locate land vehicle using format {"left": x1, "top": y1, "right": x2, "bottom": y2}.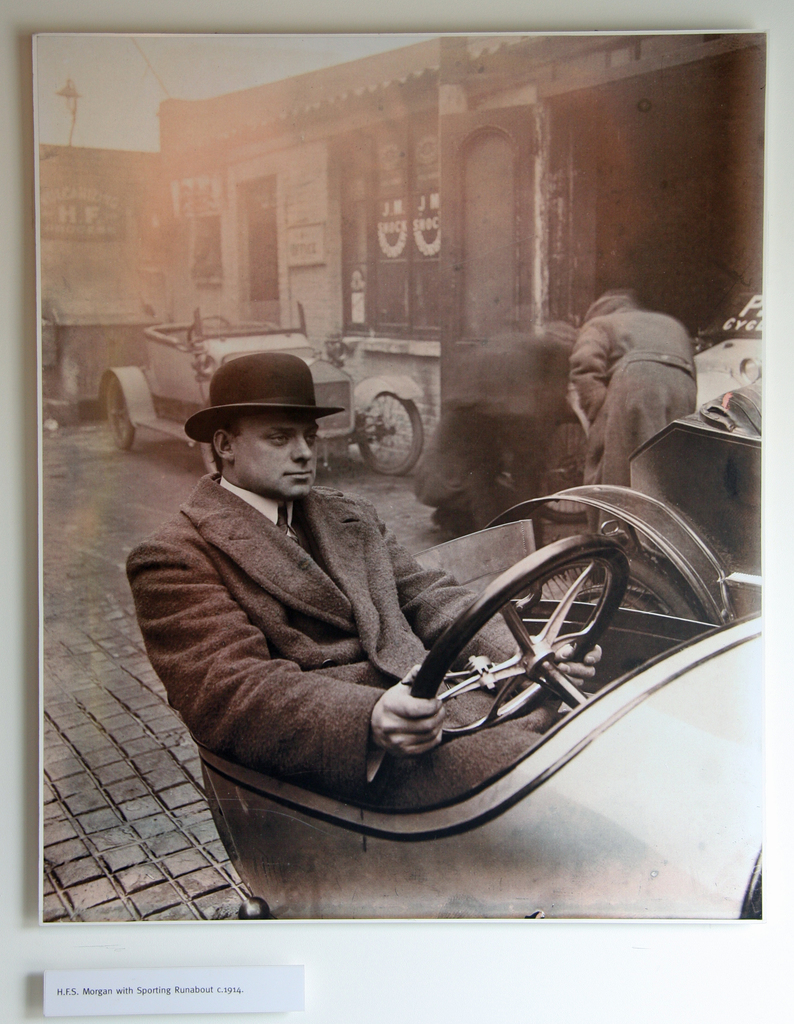
{"left": 164, "top": 429, "right": 695, "bottom": 888}.
